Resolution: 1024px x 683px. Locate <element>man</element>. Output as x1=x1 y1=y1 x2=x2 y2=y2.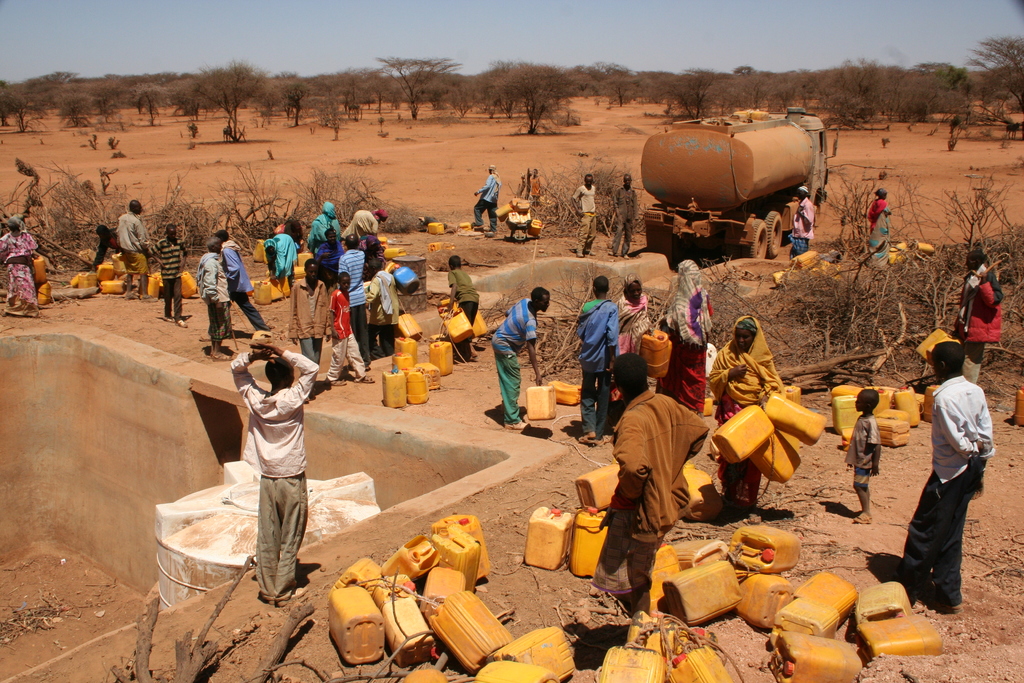
x1=609 y1=176 x2=637 y2=256.
